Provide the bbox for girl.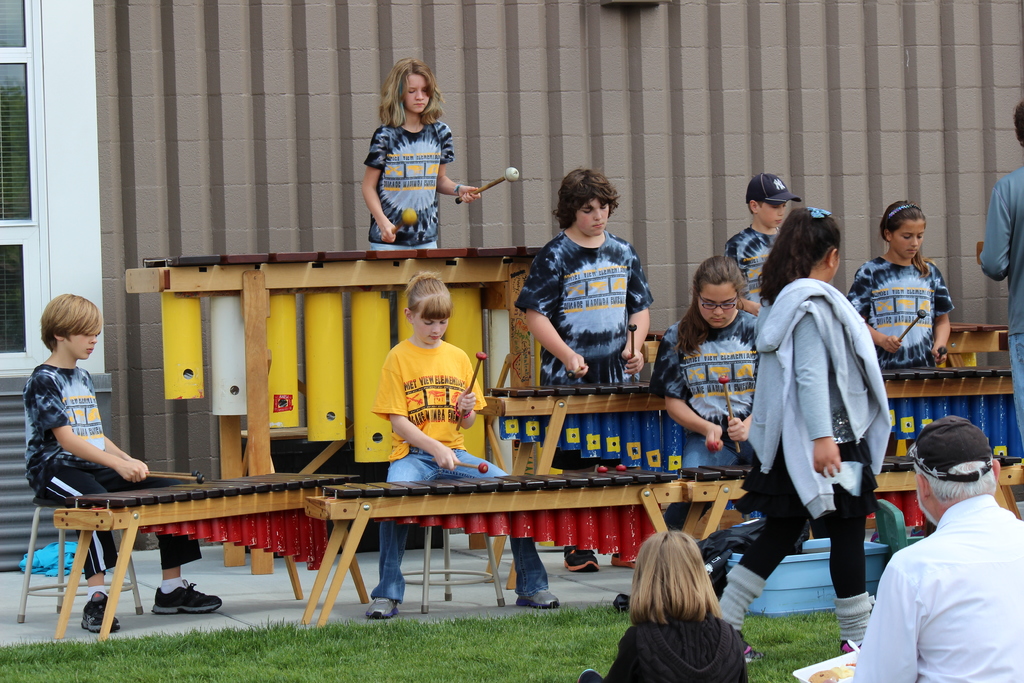
detection(649, 258, 758, 469).
